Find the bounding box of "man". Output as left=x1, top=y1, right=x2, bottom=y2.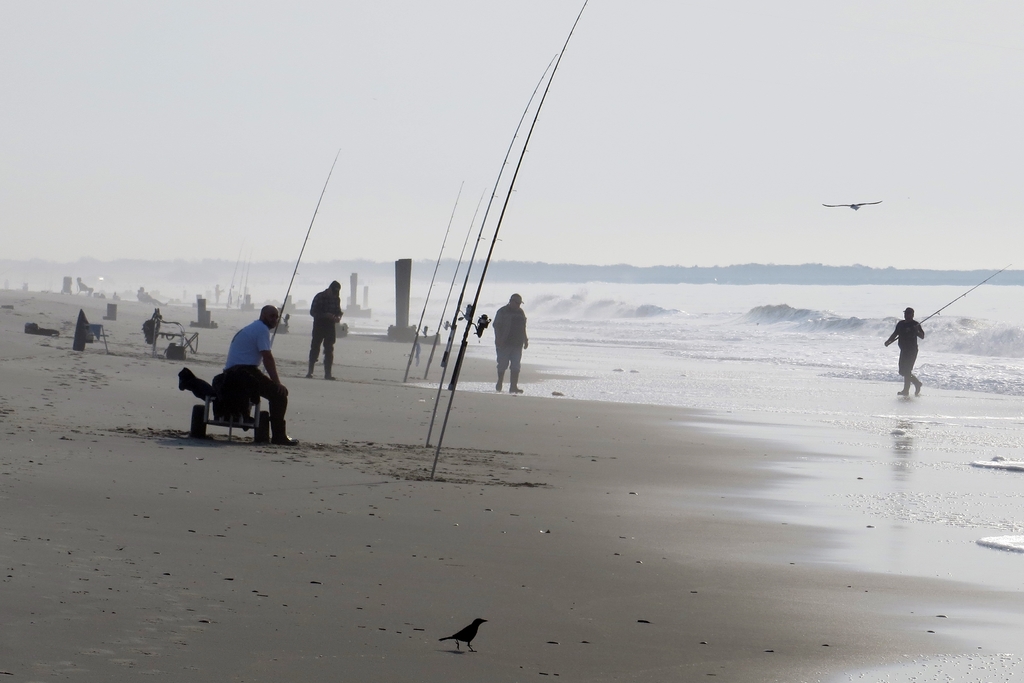
left=304, top=283, right=343, bottom=381.
